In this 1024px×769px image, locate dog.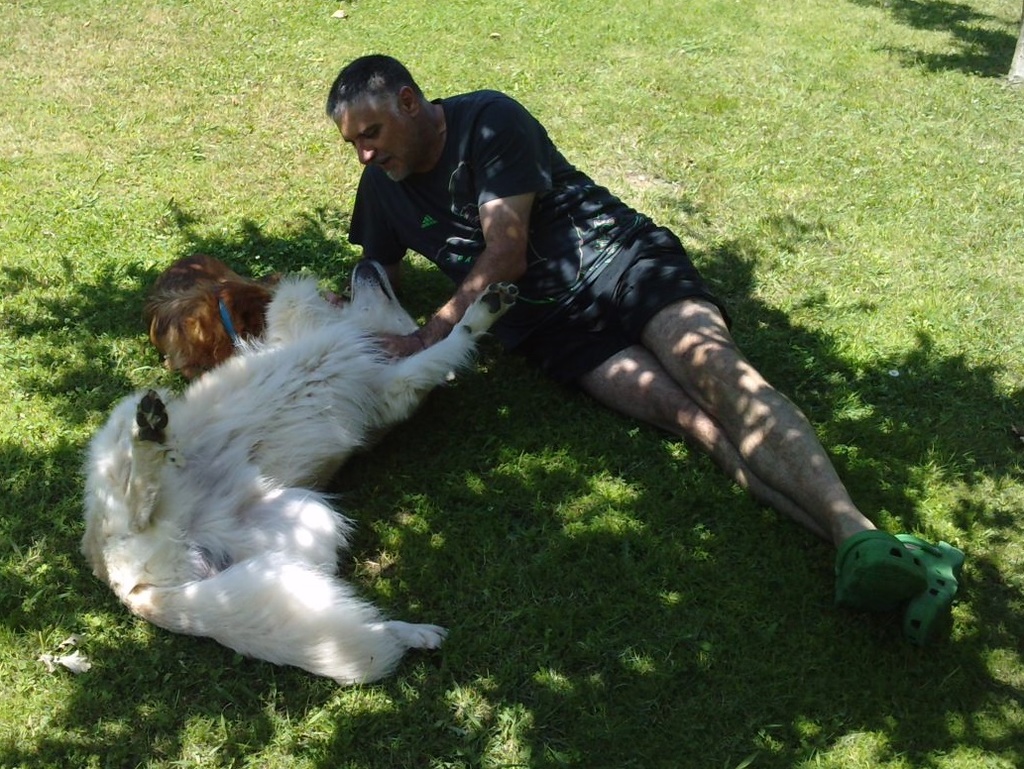
Bounding box: (x1=142, y1=251, x2=348, y2=386).
